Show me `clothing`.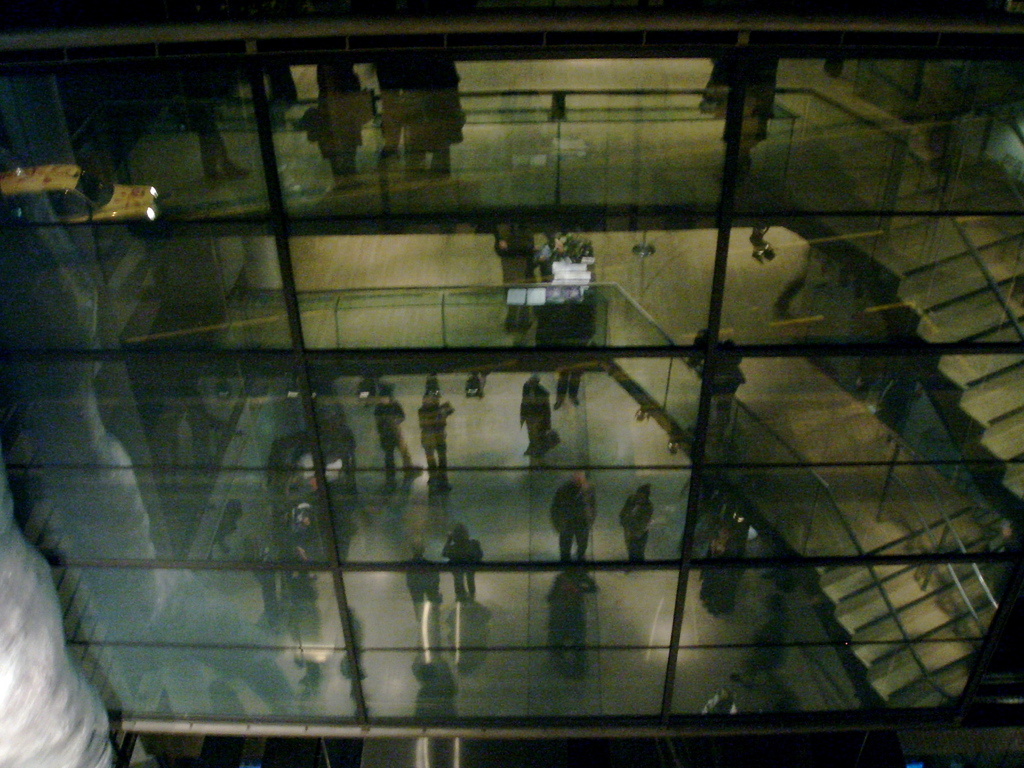
`clothing` is here: x1=255, y1=550, x2=280, y2=626.
